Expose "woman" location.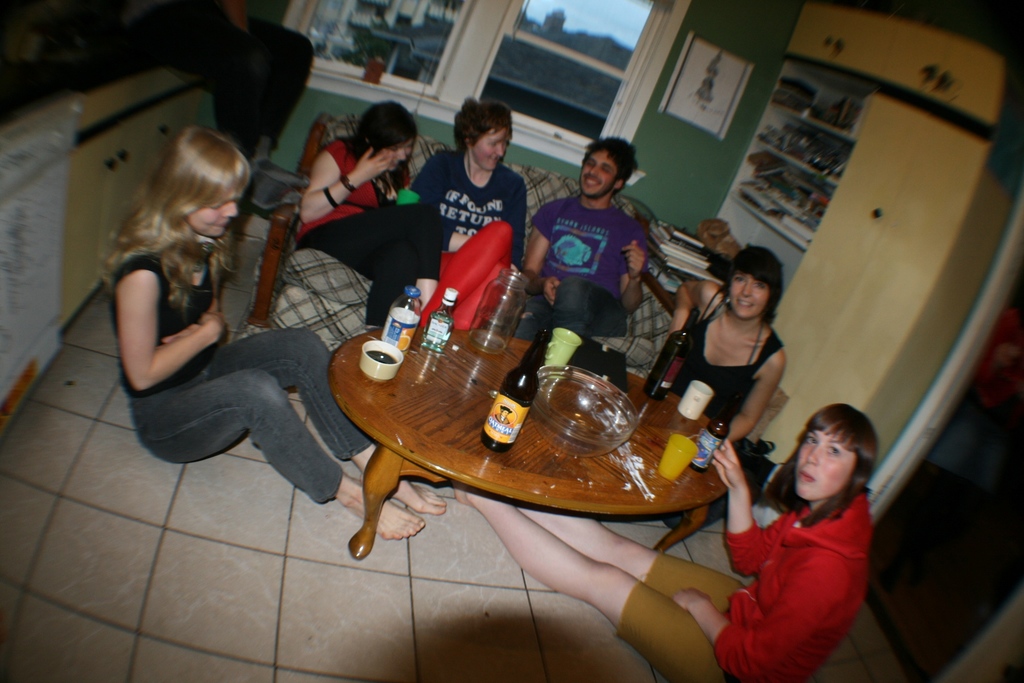
Exposed at (669, 227, 820, 495).
